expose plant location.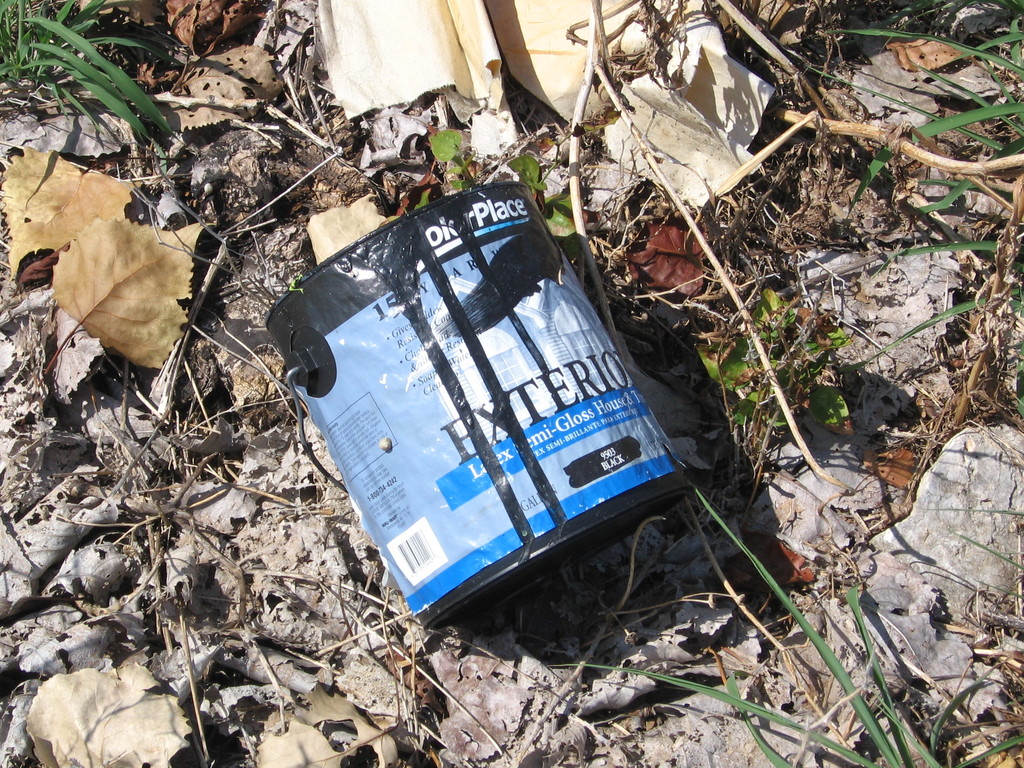
Exposed at 799/7/1023/175.
